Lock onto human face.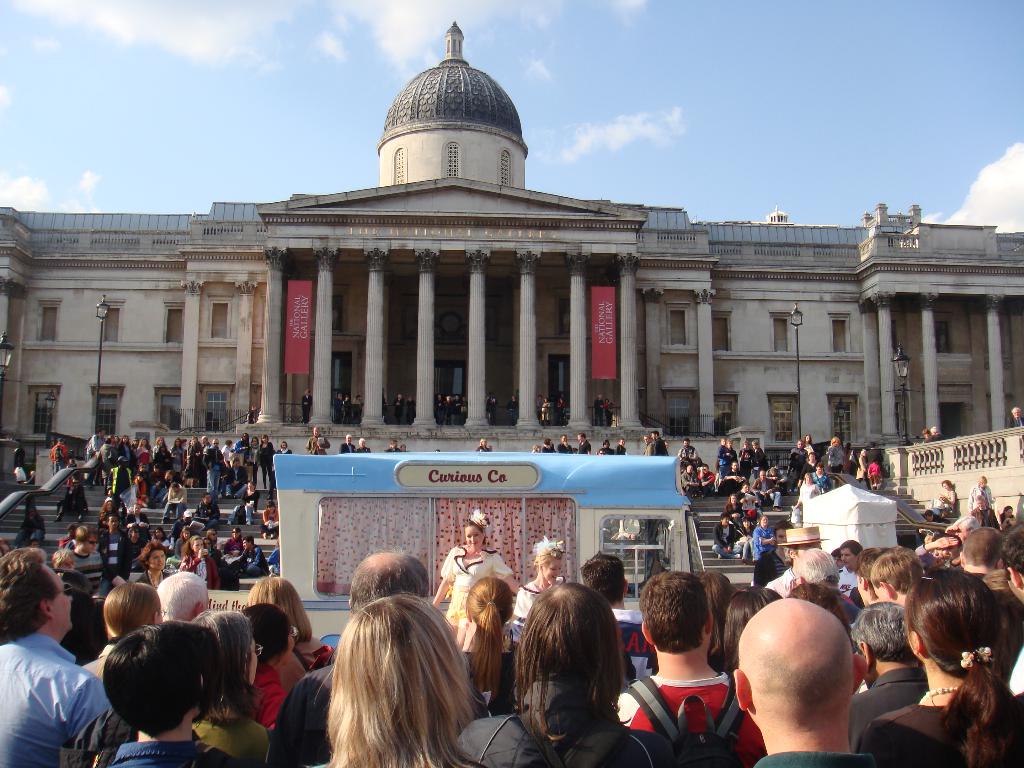
Locked: rect(62, 555, 74, 570).
